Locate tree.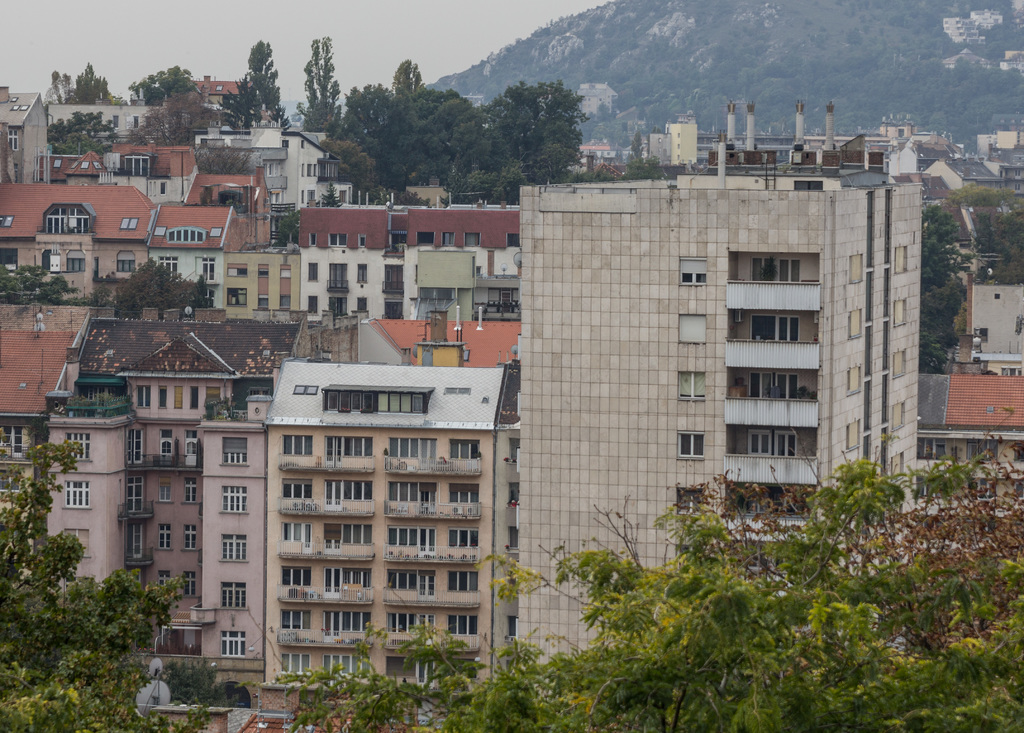
Bounding box: left=125, top=64, right=203, bottom=106.
